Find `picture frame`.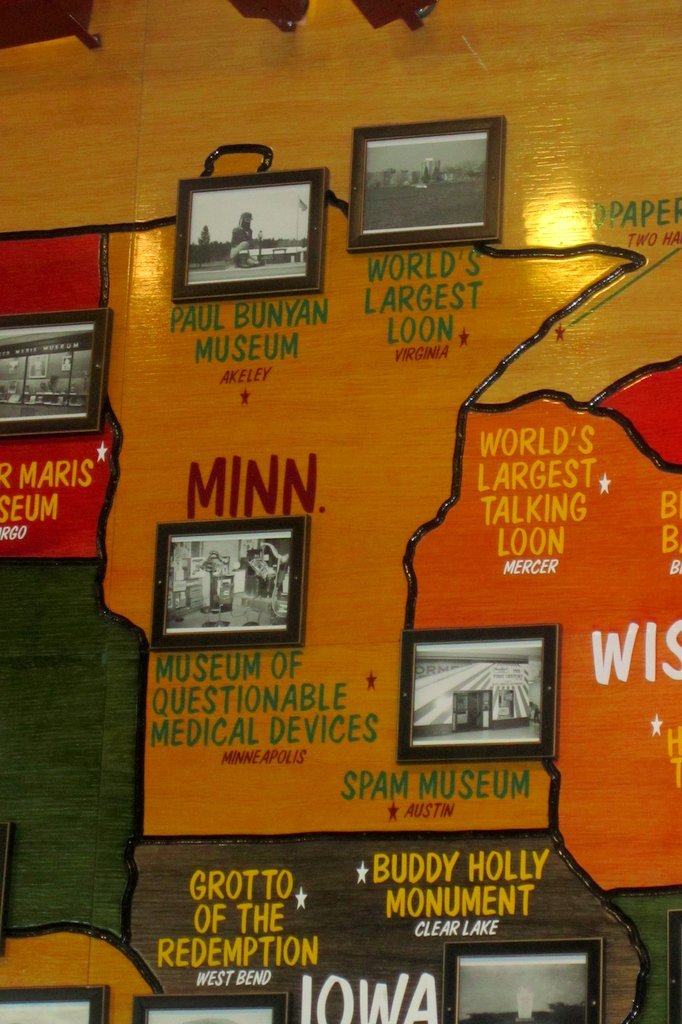
<box>130,992,289,1023</box>.
